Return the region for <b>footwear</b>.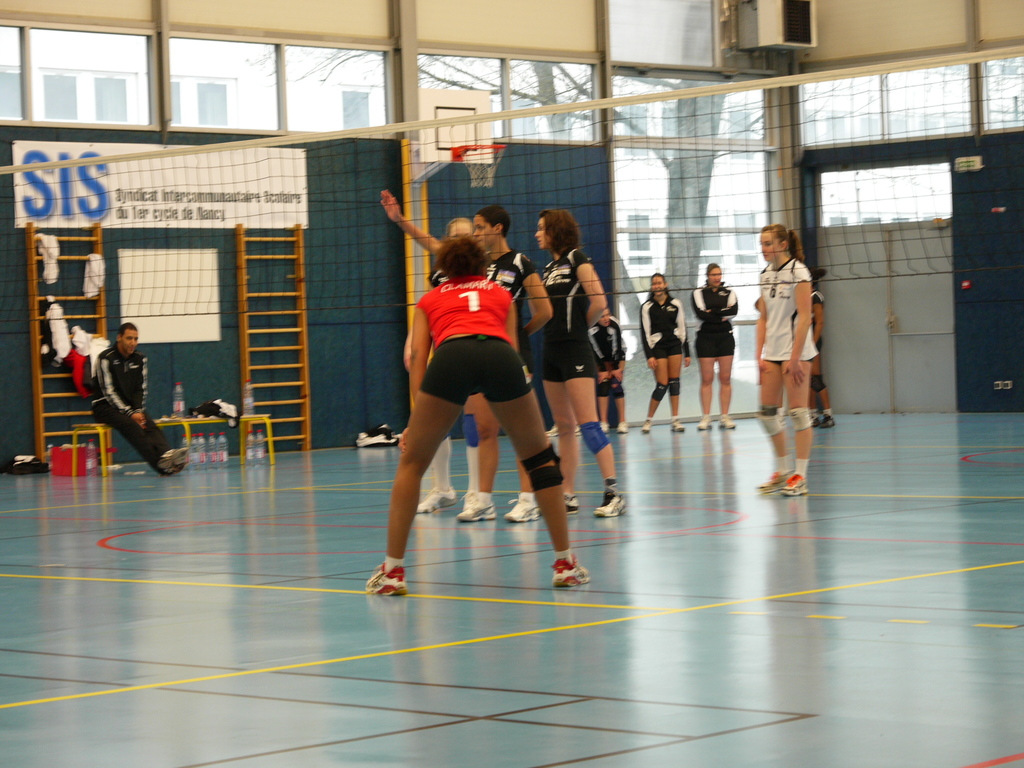
{"left": 595, "top": 490, "right": 628, "bottom": 518}.
